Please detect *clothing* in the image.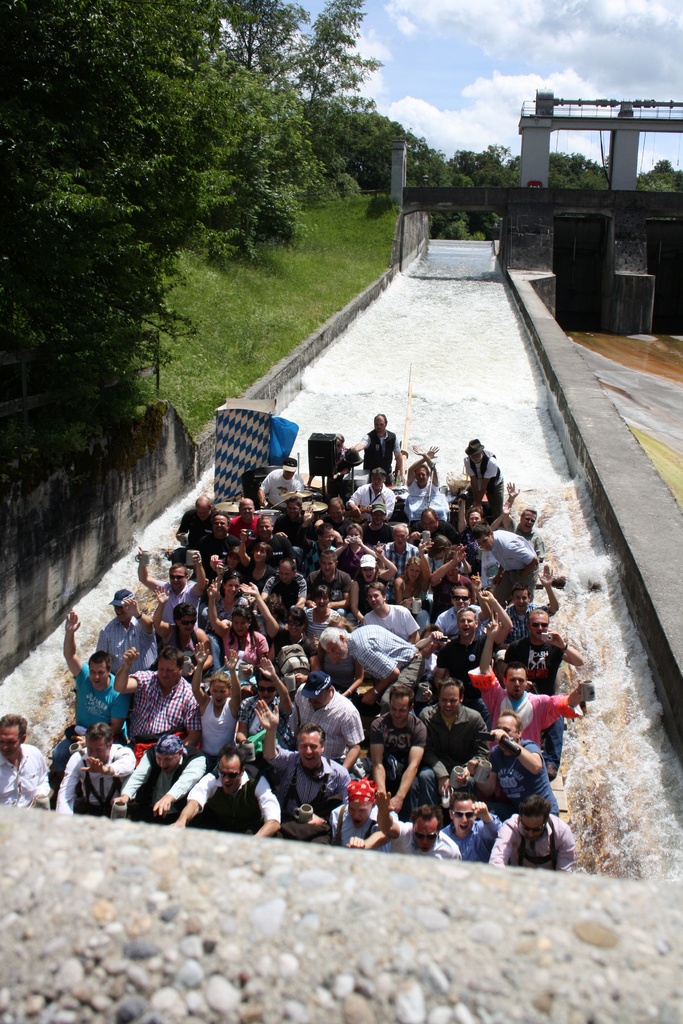
358 431 397 483.
